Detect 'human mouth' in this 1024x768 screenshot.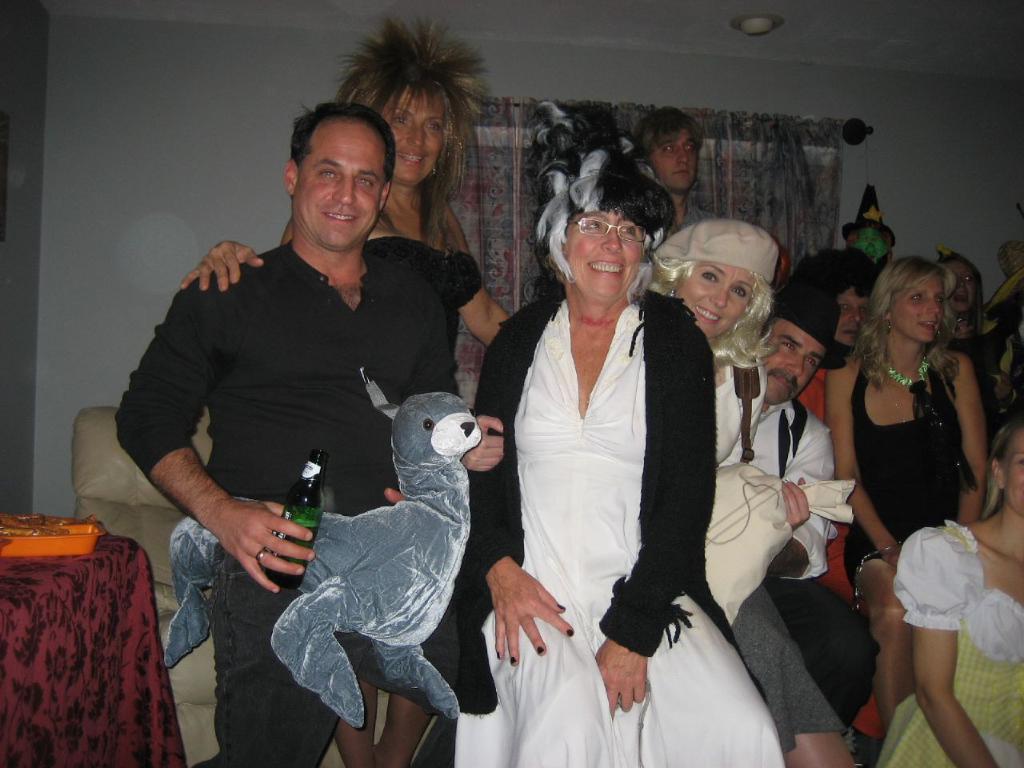
Detection: 845 327 858 334.
